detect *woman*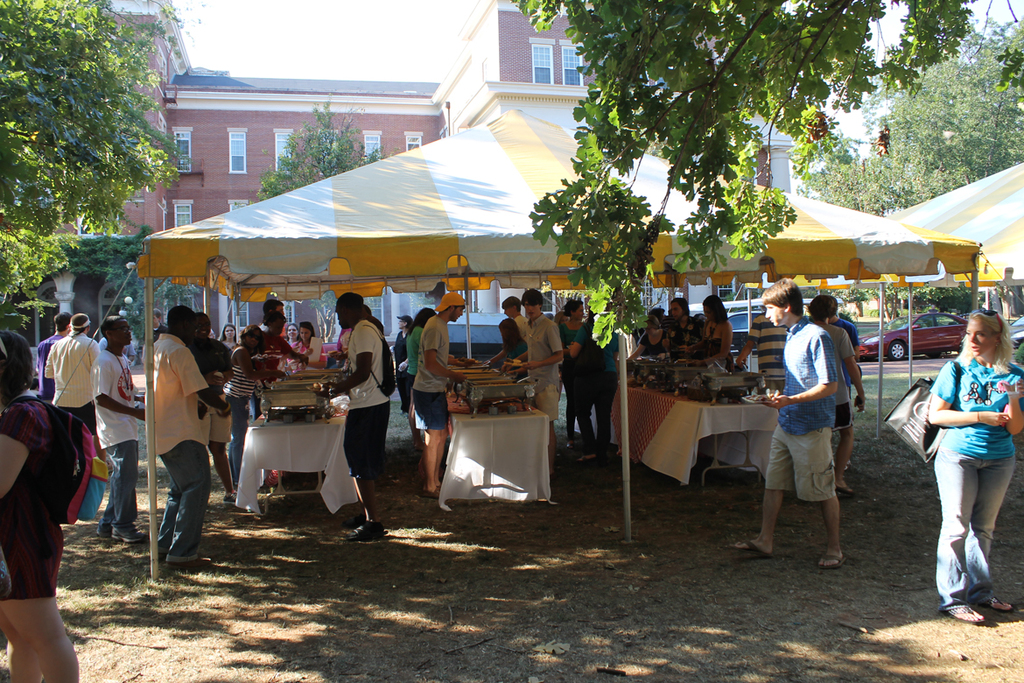
pyautogui.locateOnScreen(627, 316, 674, 358)
